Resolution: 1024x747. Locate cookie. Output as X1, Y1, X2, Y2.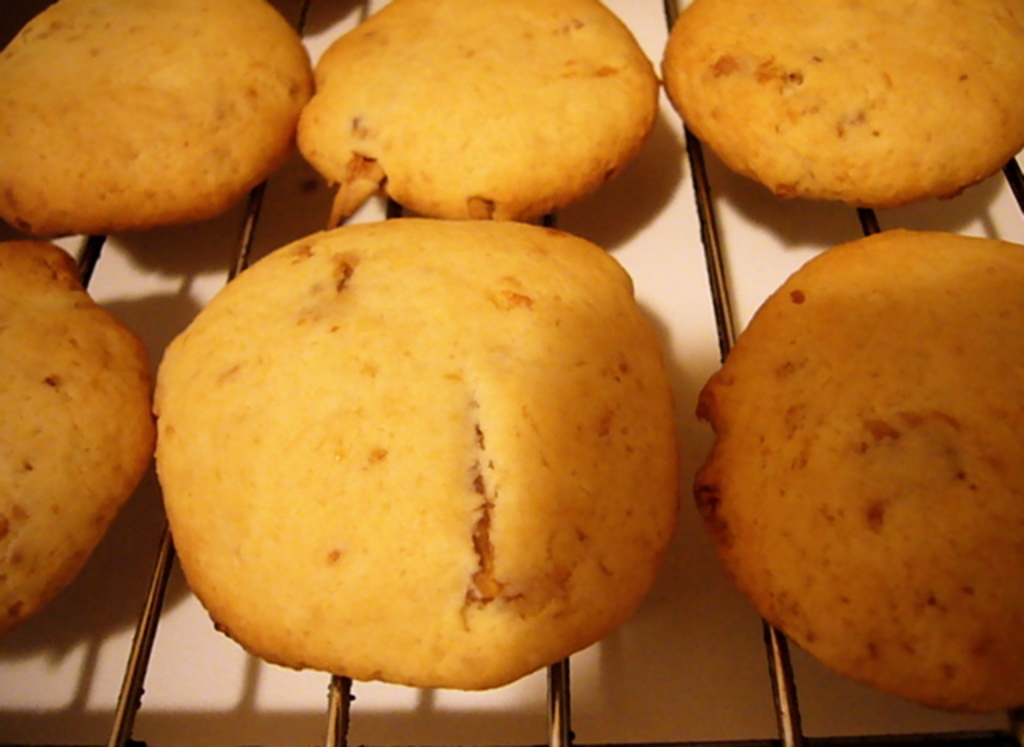
693, 227, 1022, 712.
